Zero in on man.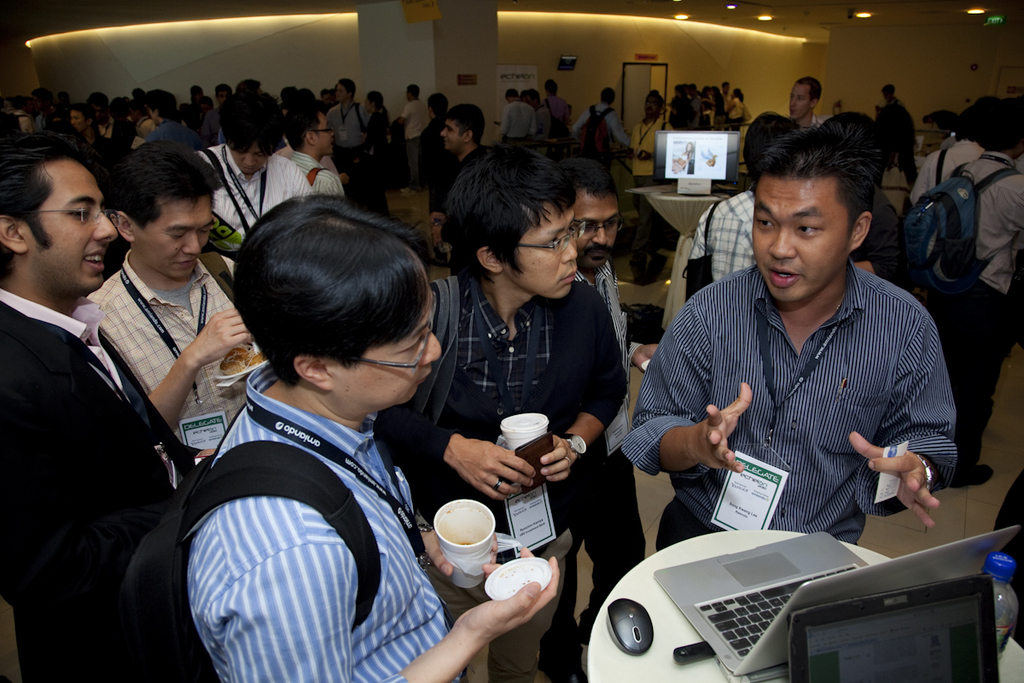
Zeroed in: rect(73, 127, 273, 463).
